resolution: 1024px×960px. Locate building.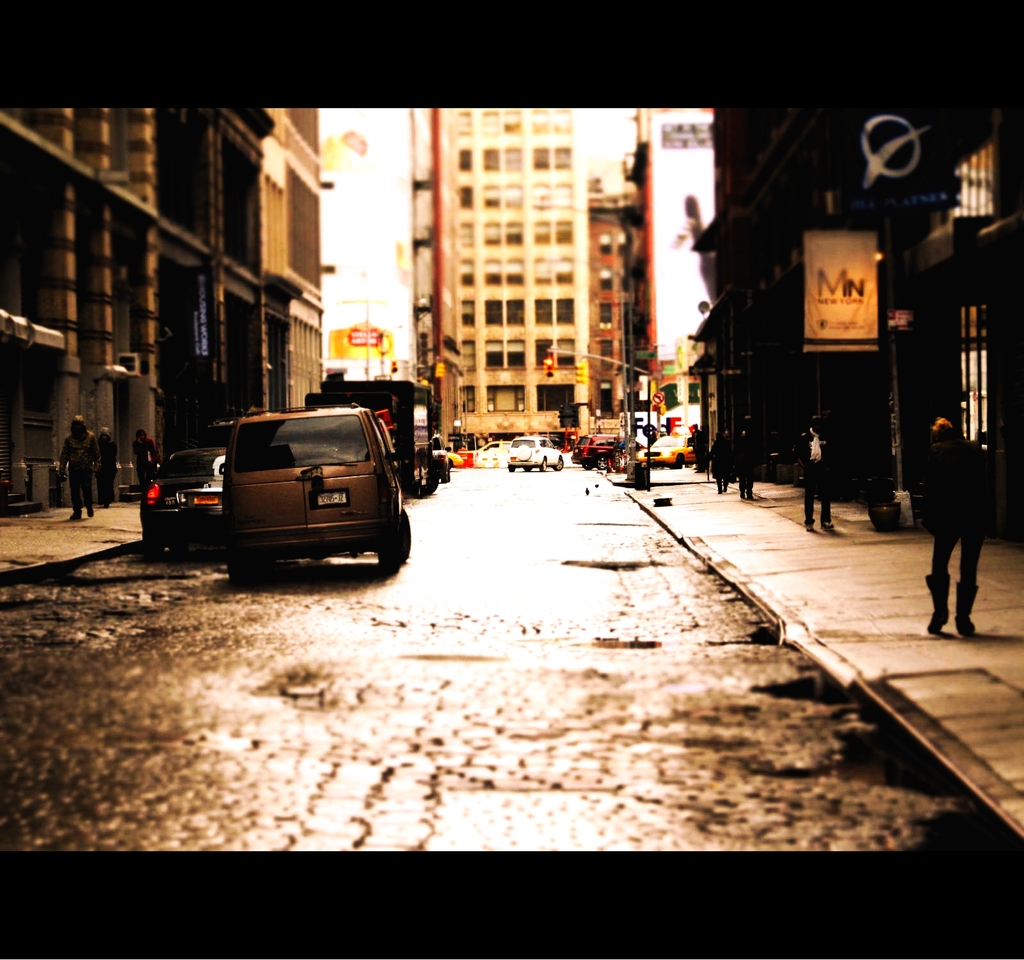
Rect(0, 105, 268, 519).
